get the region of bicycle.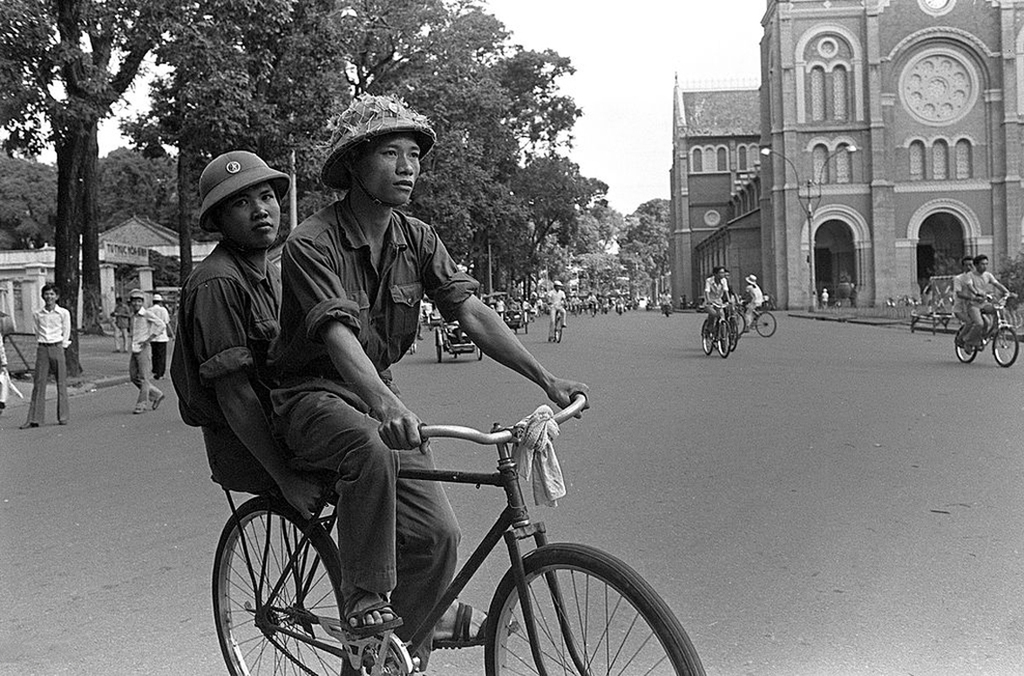
[left=952, top=293, right=1018, bottom=370].
